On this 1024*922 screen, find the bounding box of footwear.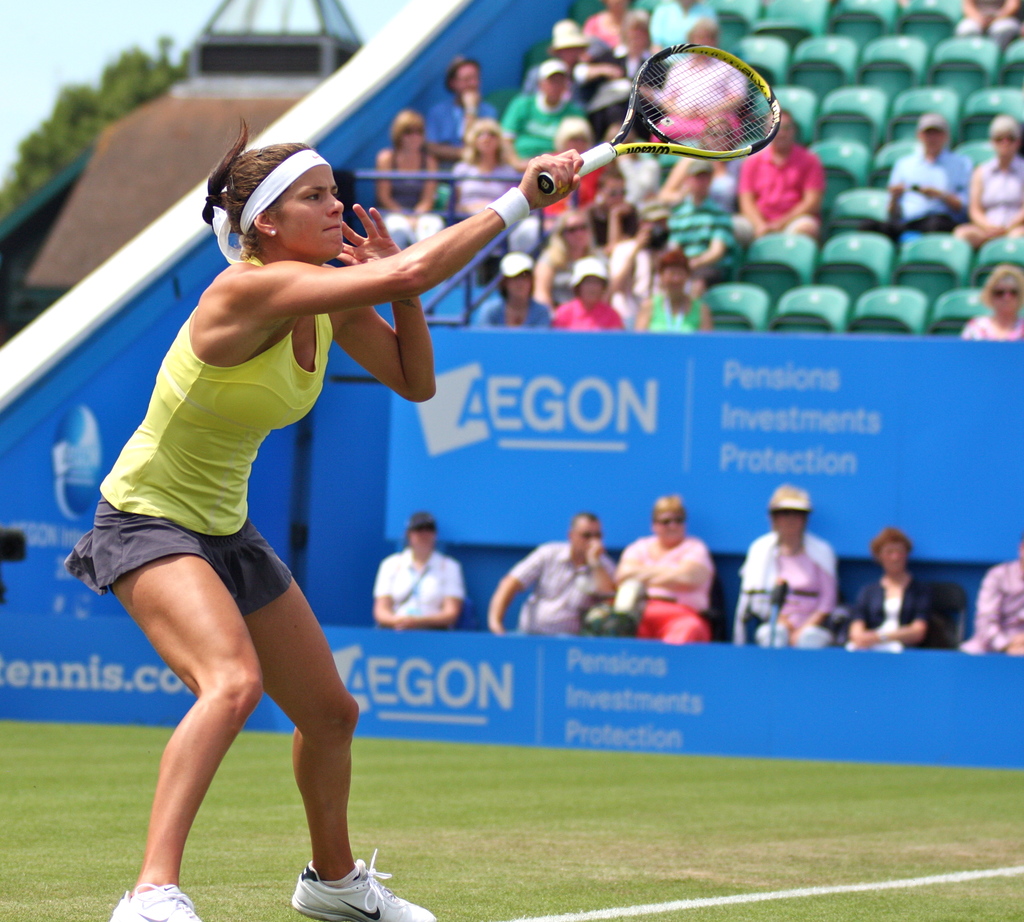
Bounding box: <region>291, 842, 449, 921</region>.
